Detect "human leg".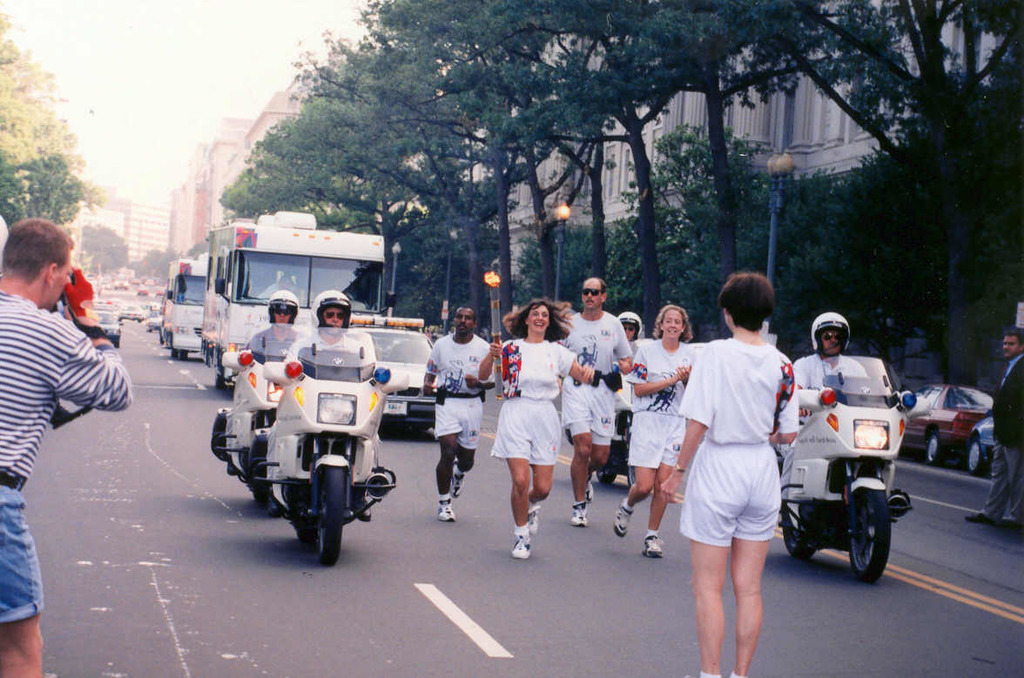
Detected at bbox=(967, 438, 1004, 525).
